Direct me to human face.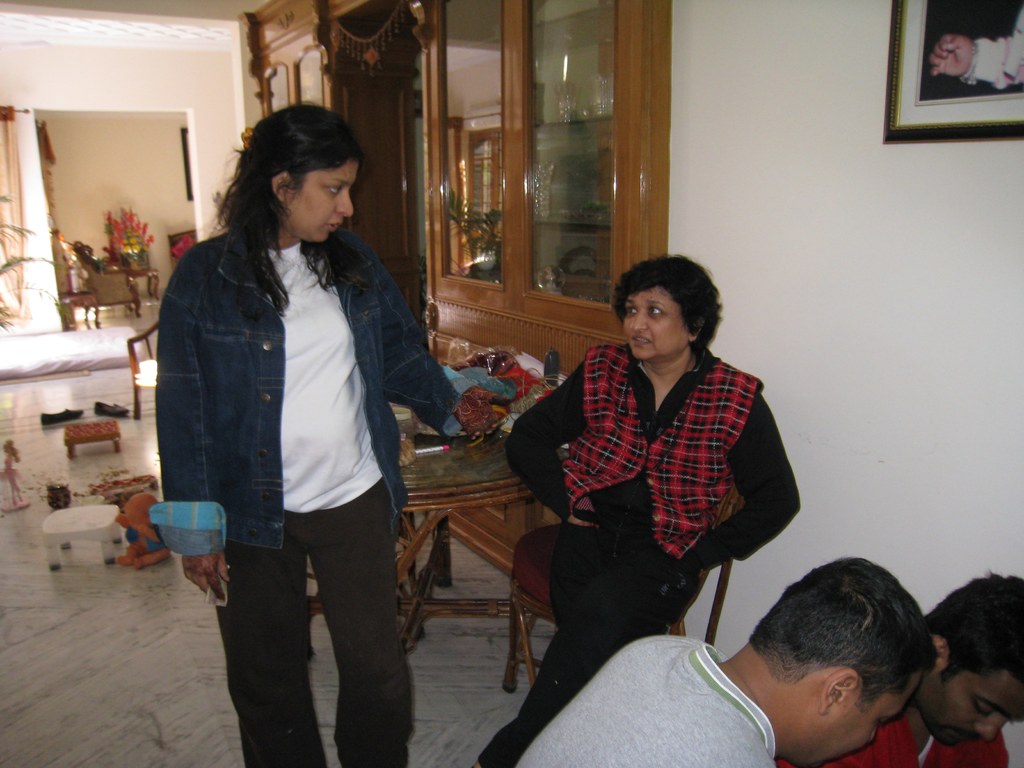
Direction: bbox=[789, 675, 925, 767].
